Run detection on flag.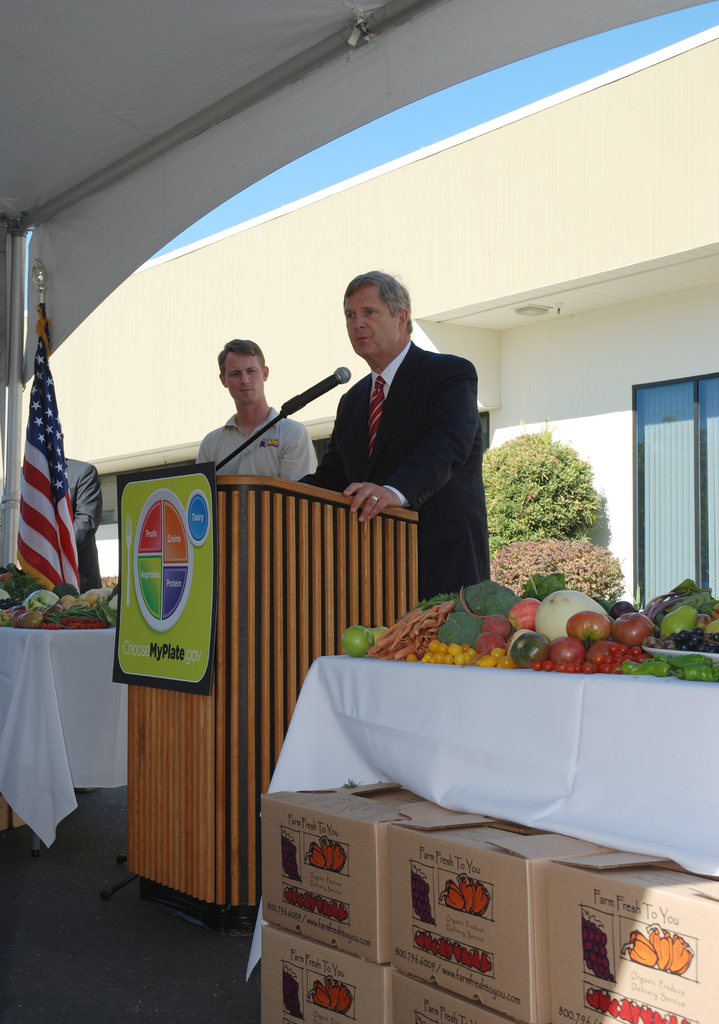
Result: left=4, top=312, right=83, bottom=631.
